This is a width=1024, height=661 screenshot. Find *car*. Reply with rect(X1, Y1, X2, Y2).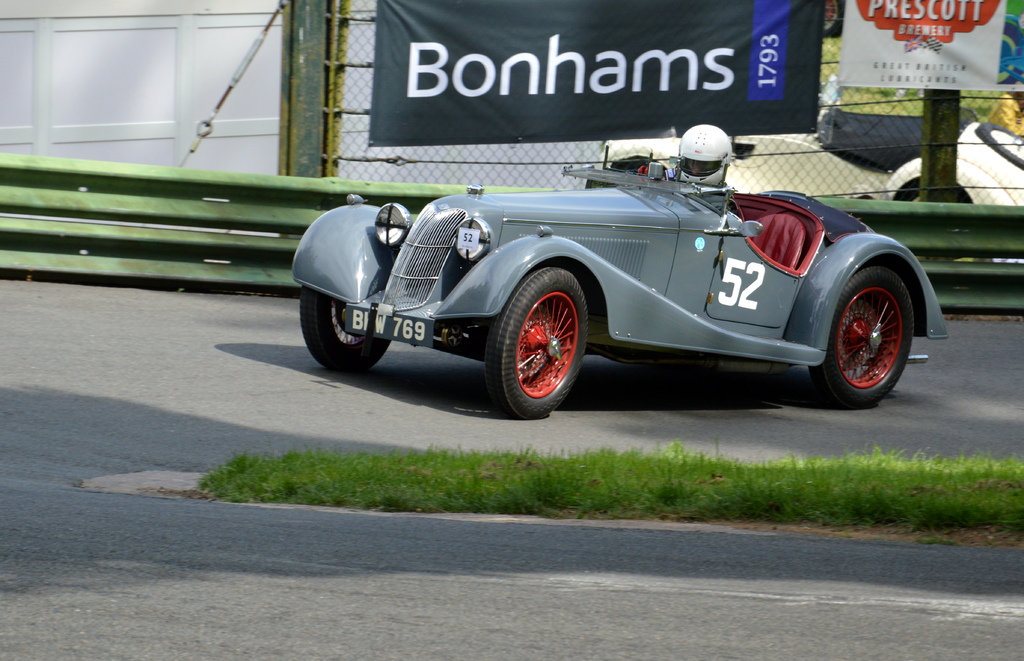
rect(598, 78, 1023, 204).
